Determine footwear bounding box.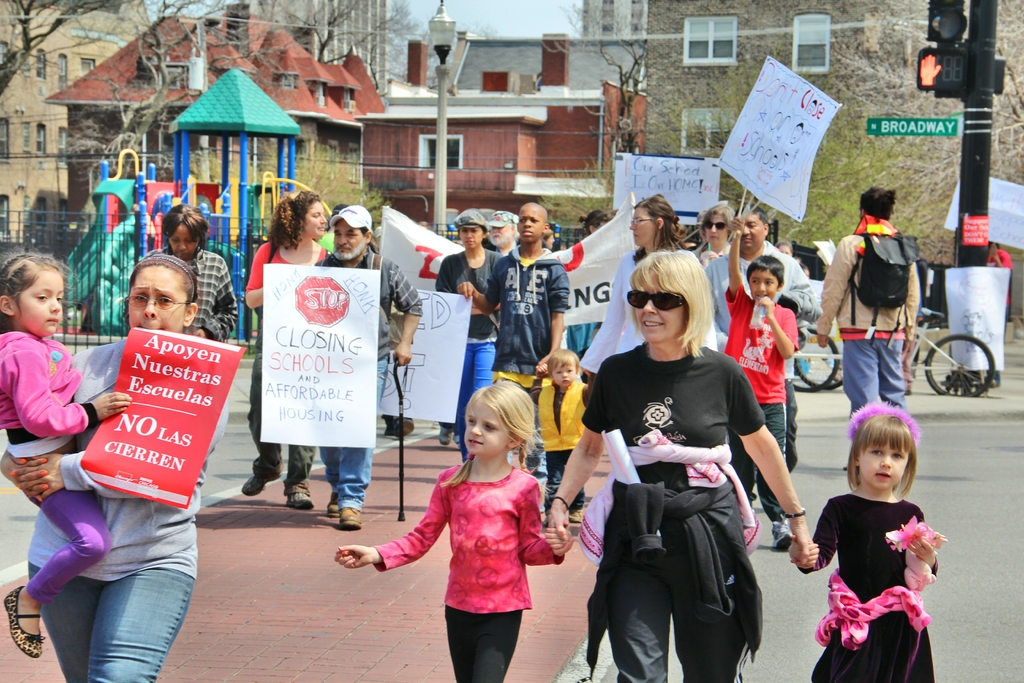
Determined: 244:475:284:498.
